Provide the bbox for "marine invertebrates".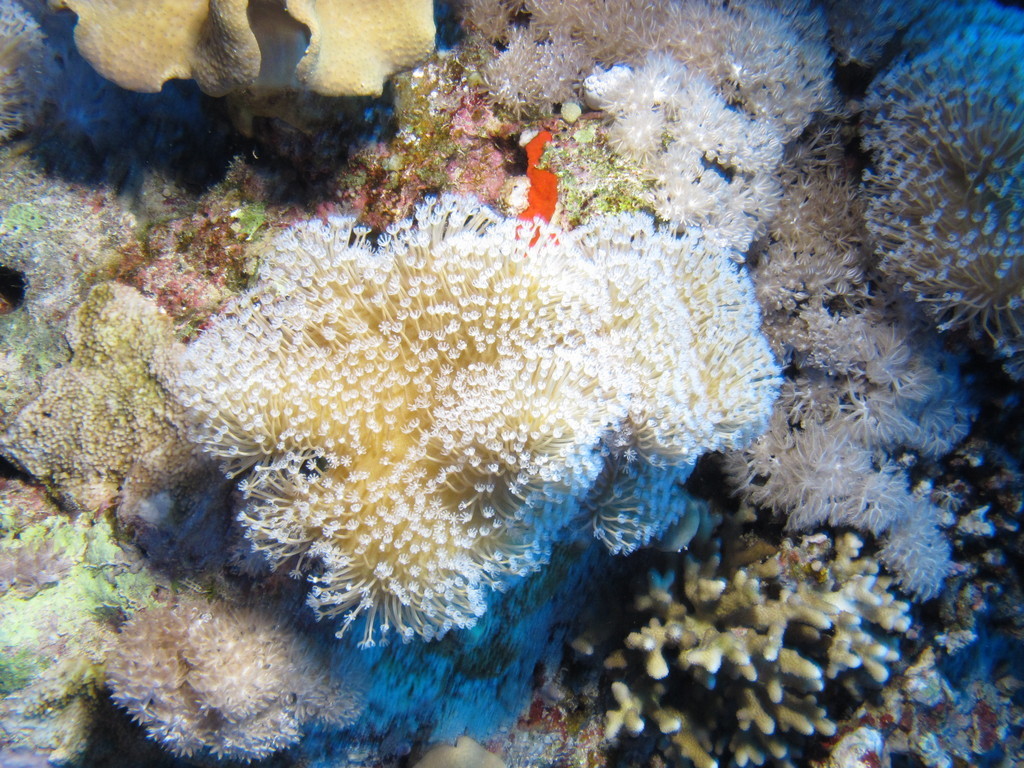
box(835, 9, 1023, 378).
